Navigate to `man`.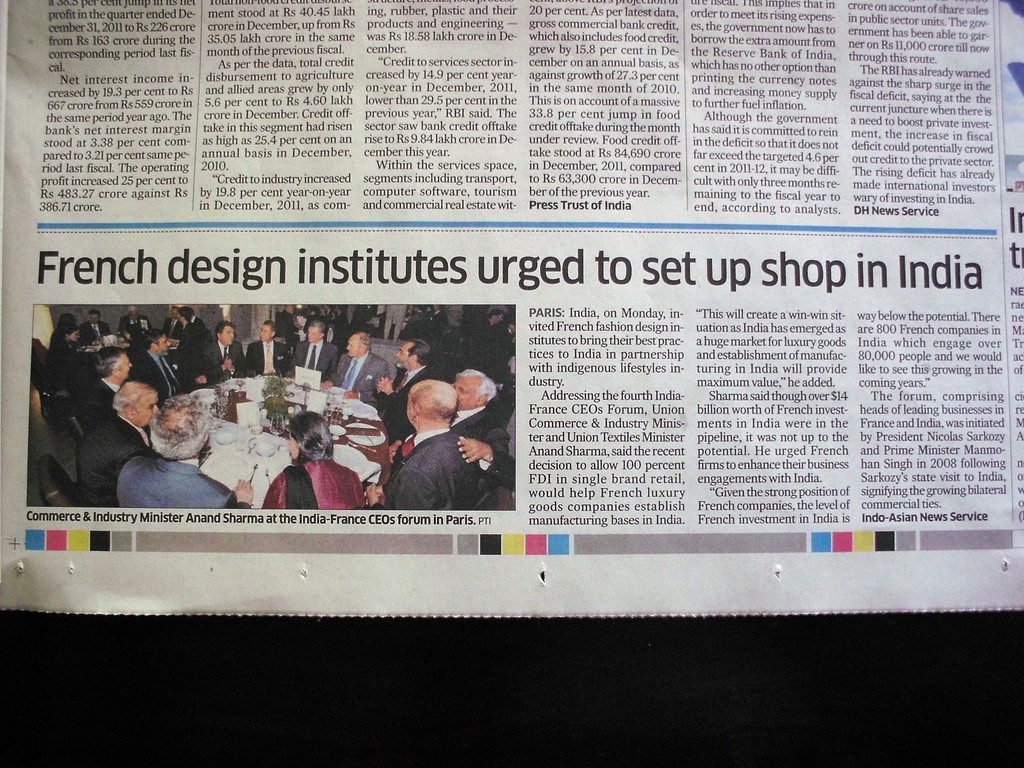
Navigation target: {"x1": 366, "y1": 337, "x2": 440, "y2": 442}.
